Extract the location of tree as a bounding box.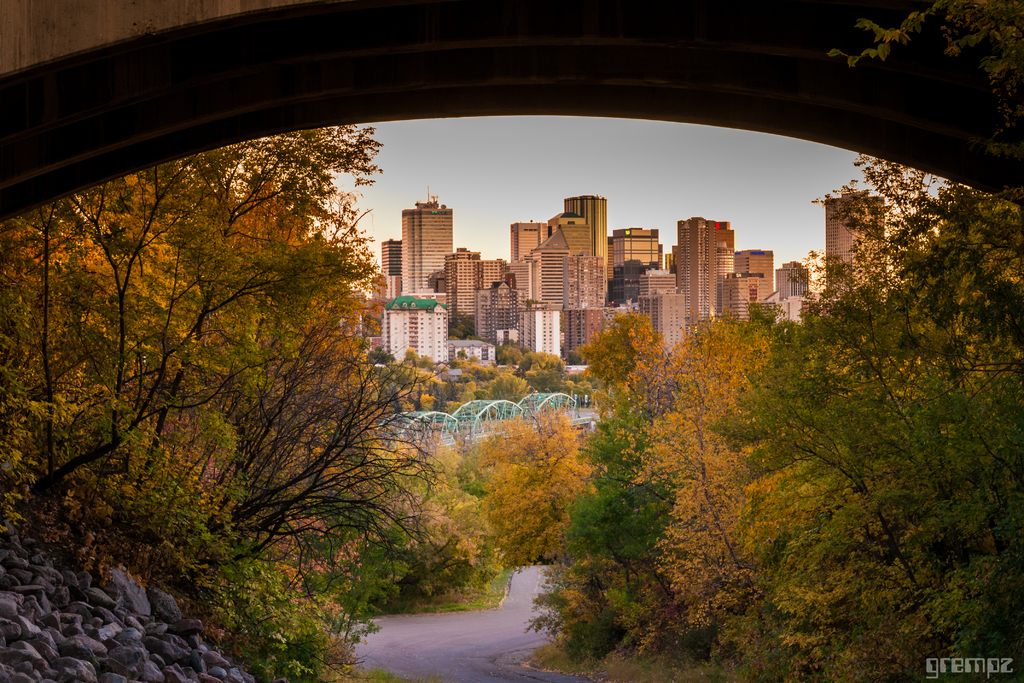
pyautogui.locateOnScreen(591, 149, 1023, 682).
